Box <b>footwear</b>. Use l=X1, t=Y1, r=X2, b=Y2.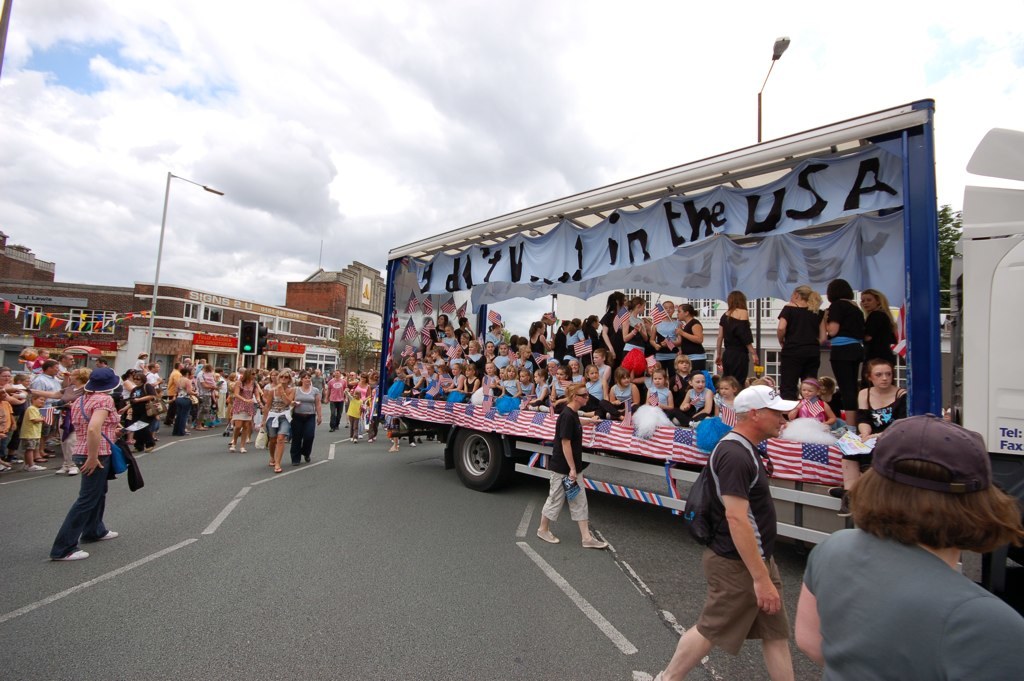
l=25, t=464, r=44, b=474.
